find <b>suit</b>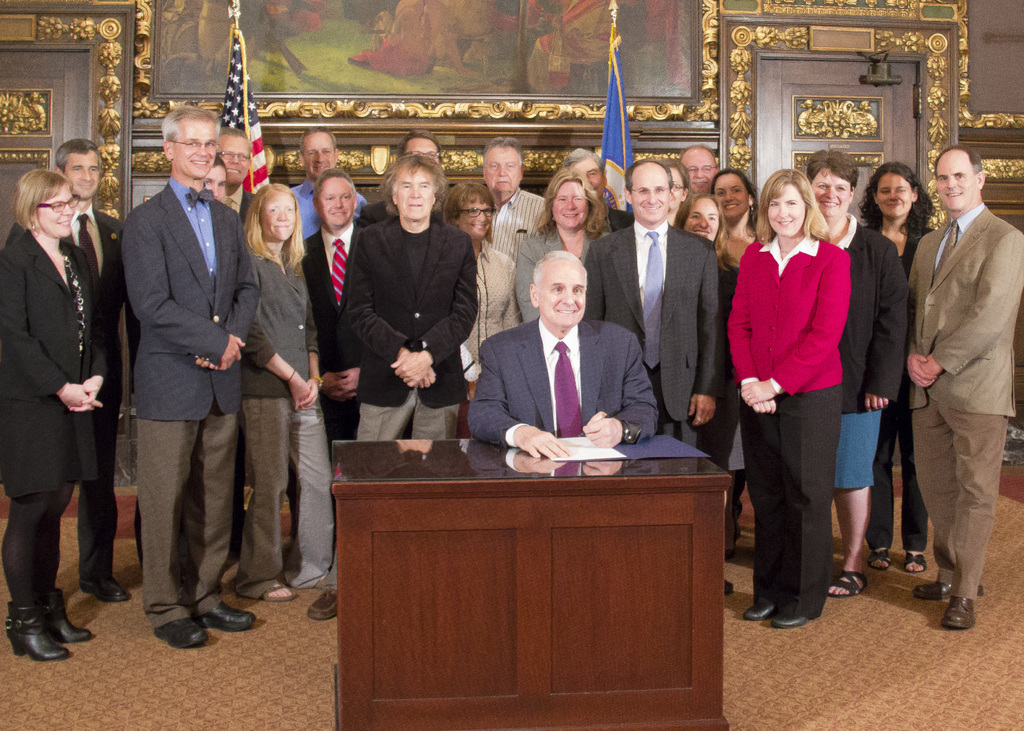
region(865, 220, 946, 552)
